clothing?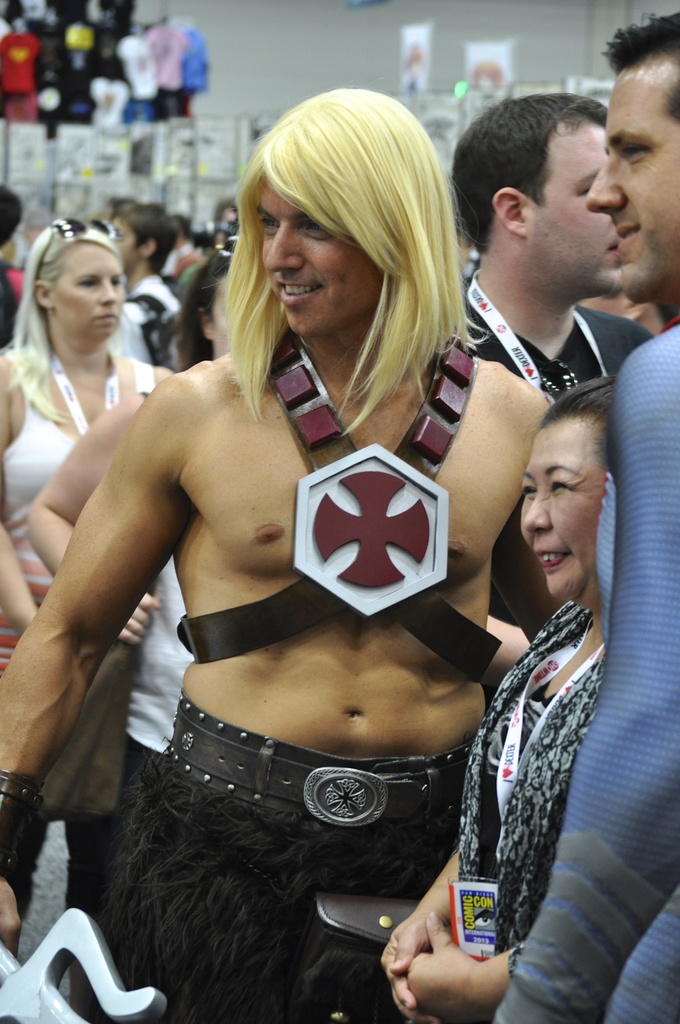
box(459, 279, 653, 402)
